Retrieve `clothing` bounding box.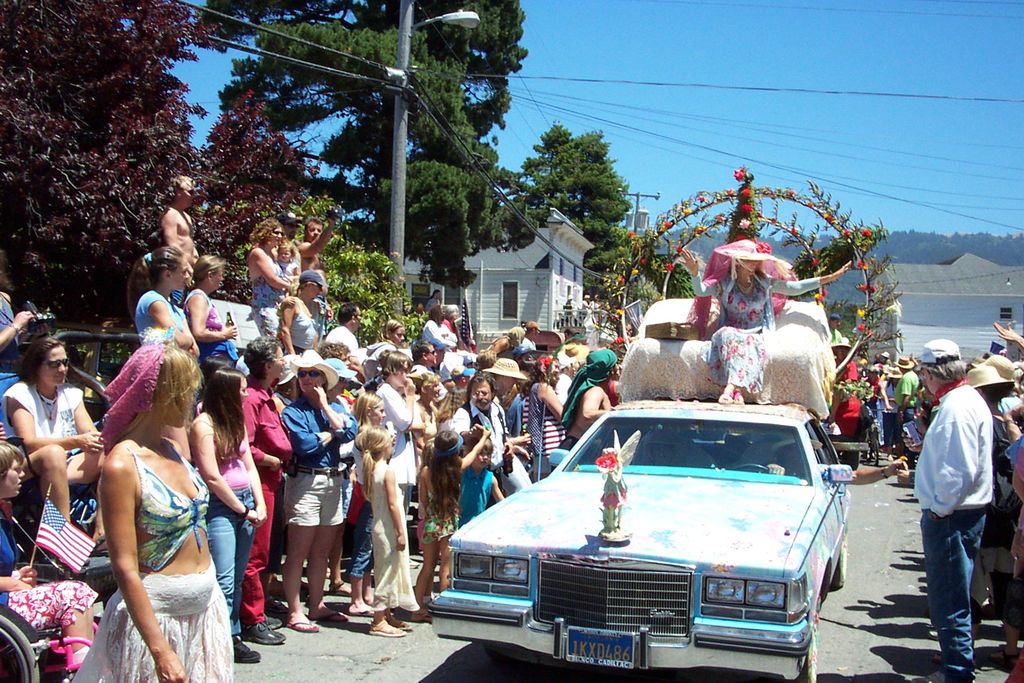
Bounding box: rect(915, 377, 992, 682).
